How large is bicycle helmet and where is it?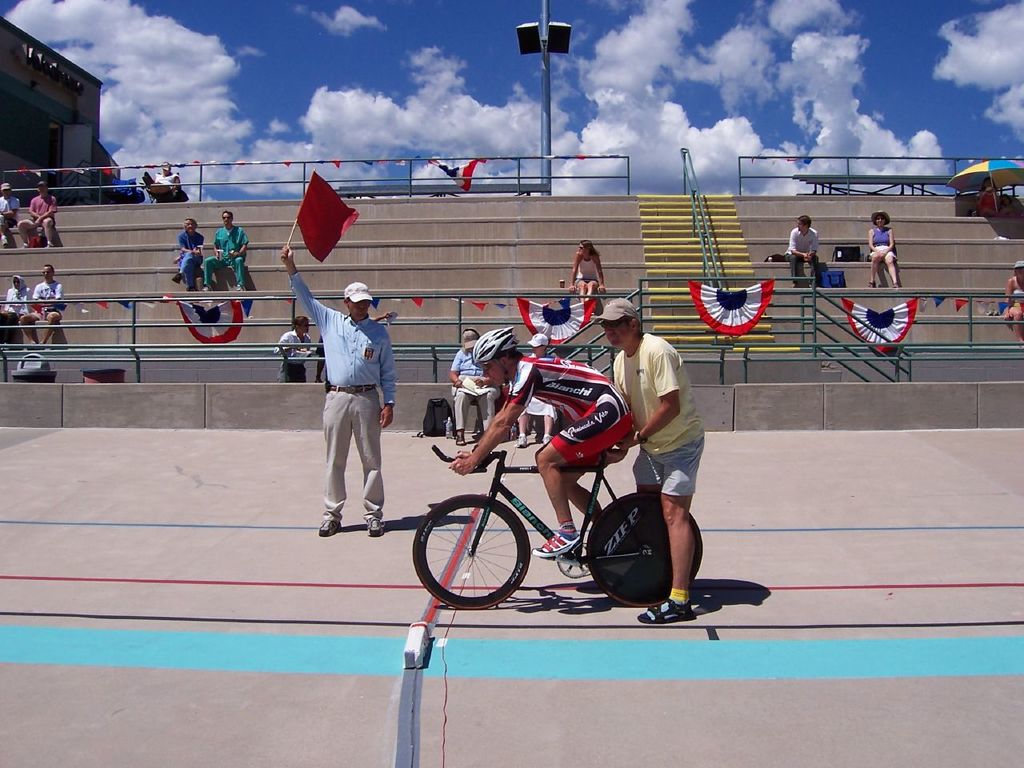
Bounding box: locate(477, 322, 517, 368).
